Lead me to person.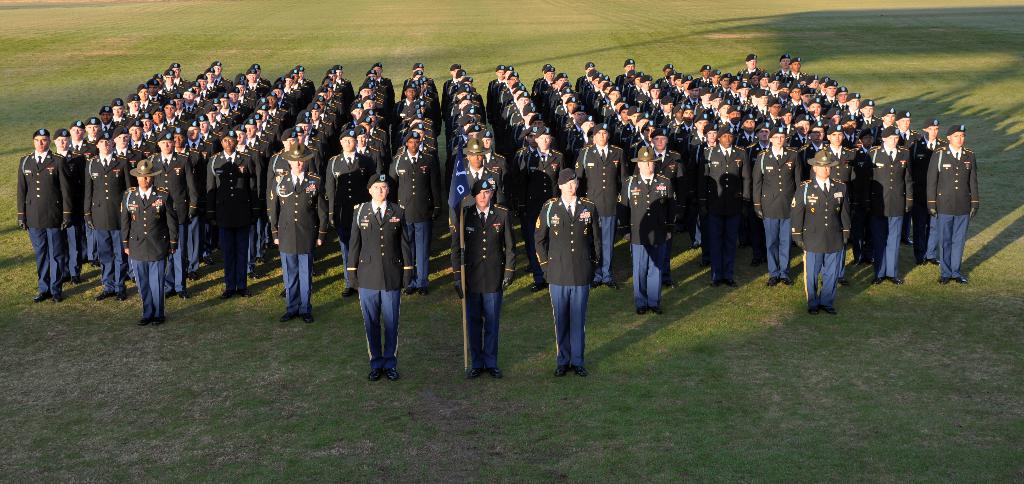
Lead to [x1=451, y1=175, x2=511, y2=381].
